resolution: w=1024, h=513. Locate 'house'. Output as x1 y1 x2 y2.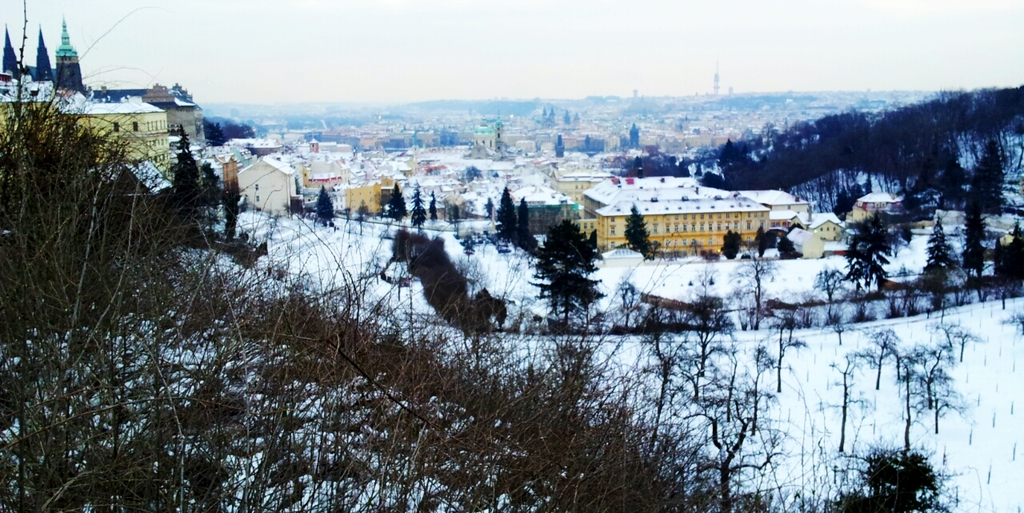
751 186 800 223.
